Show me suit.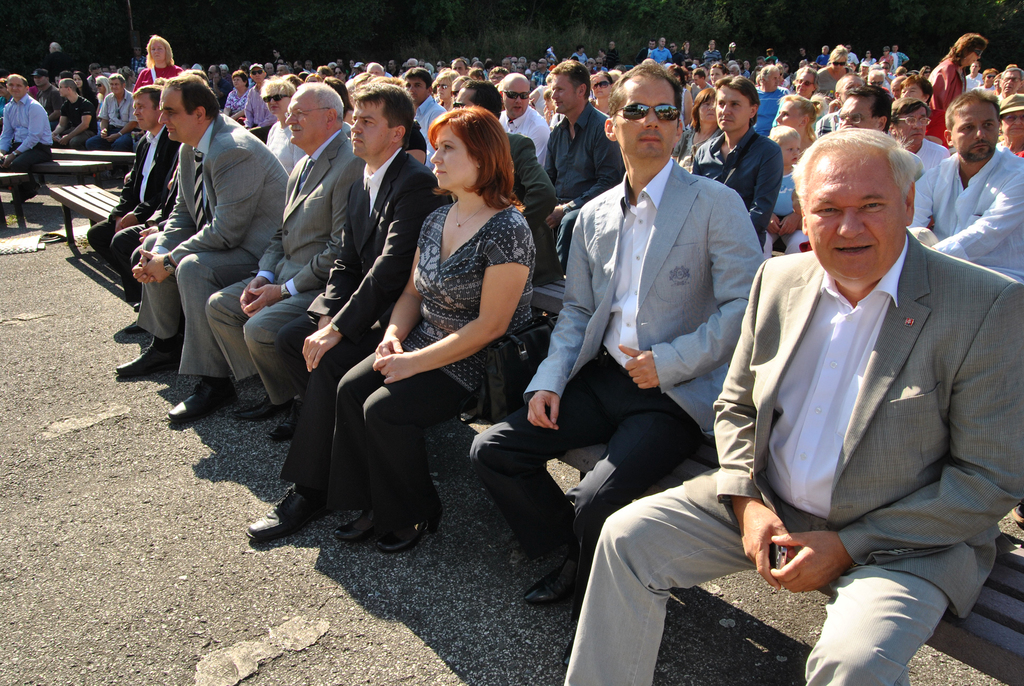
suit is here: select_region(682, 226, 1023, 619).
